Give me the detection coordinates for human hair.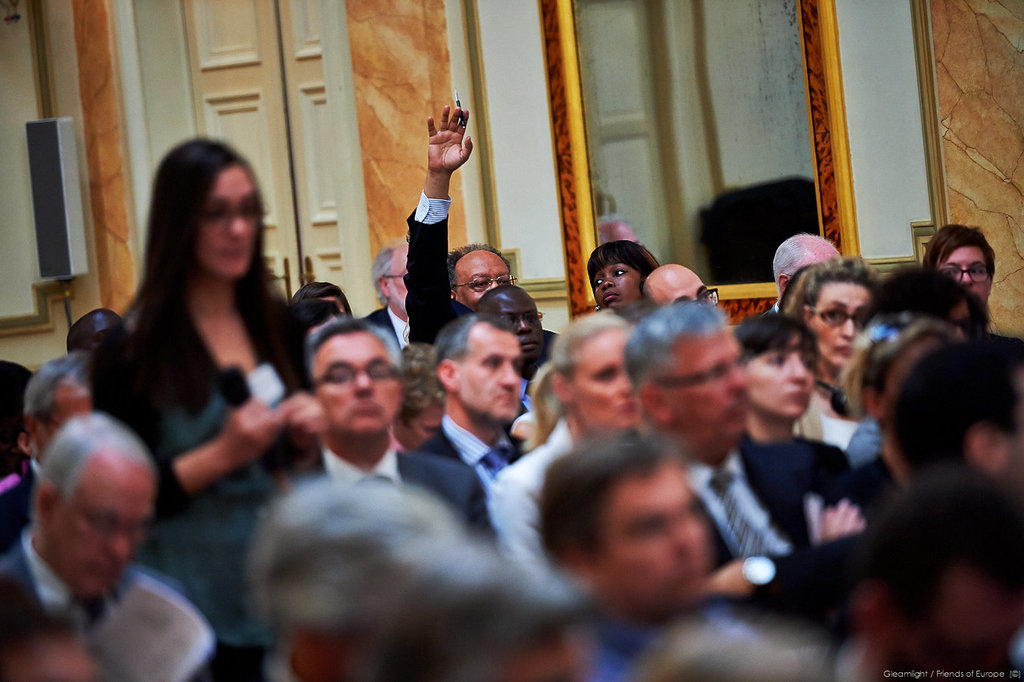
pyautogui.locateOnScreen(881, 263, 992, 335).
